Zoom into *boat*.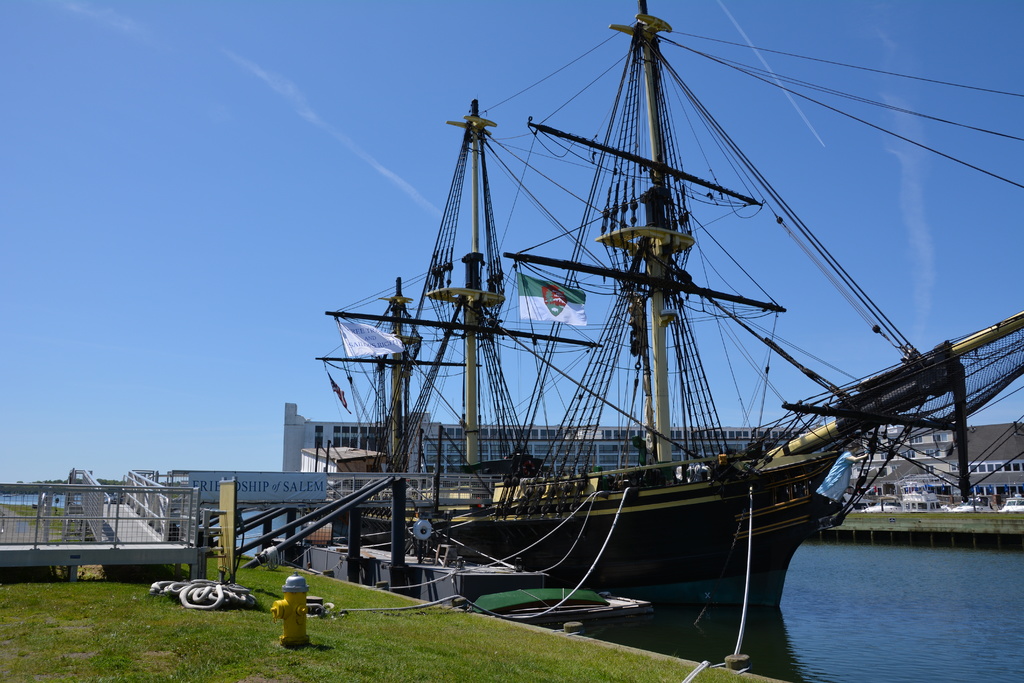
Zoom target: rect(259, 14, 1000, 660).
